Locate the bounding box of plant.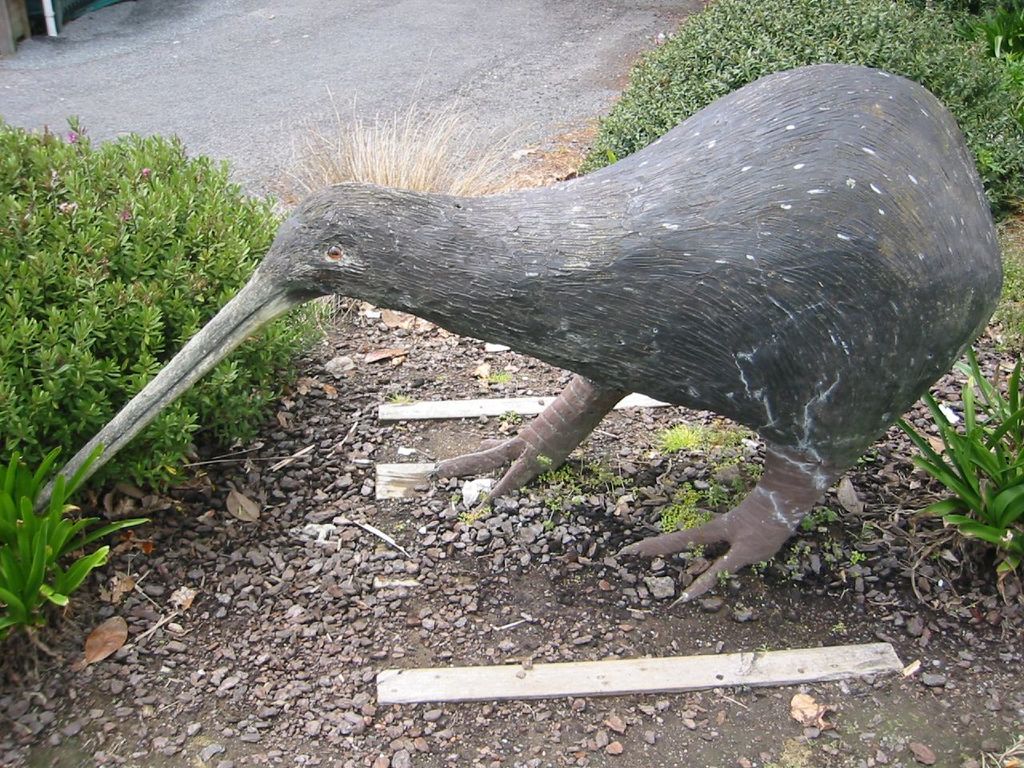
Bounding box: select_region(482, 367, 513, 382).
